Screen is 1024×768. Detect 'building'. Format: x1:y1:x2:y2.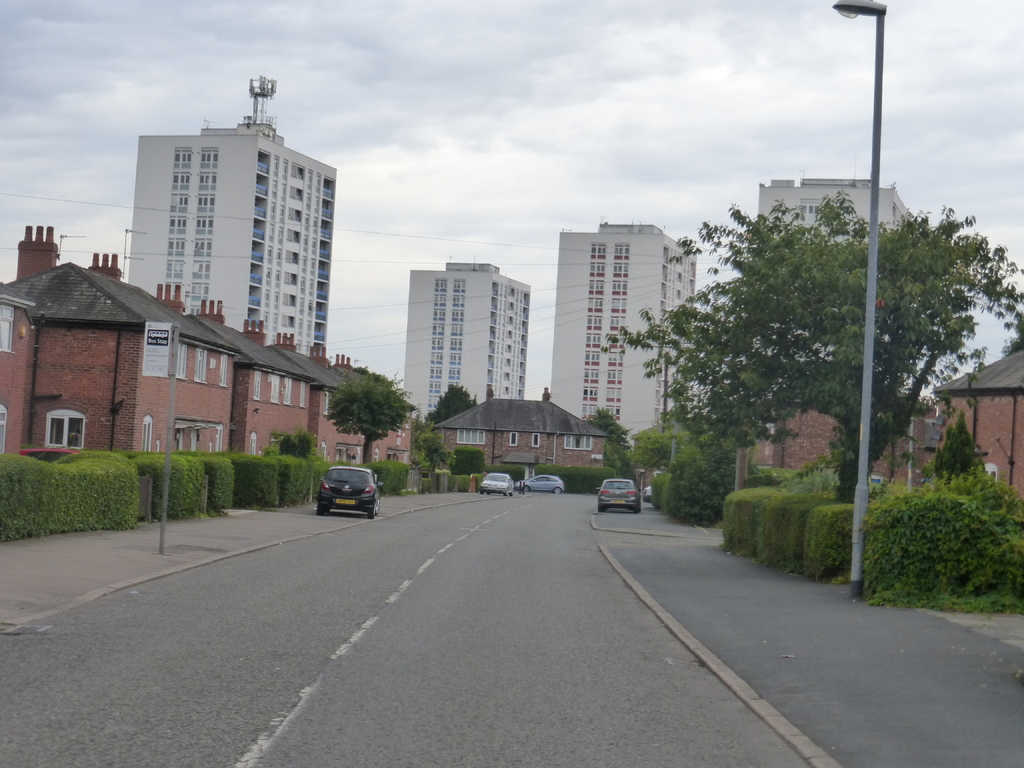
550:211:696:452.
